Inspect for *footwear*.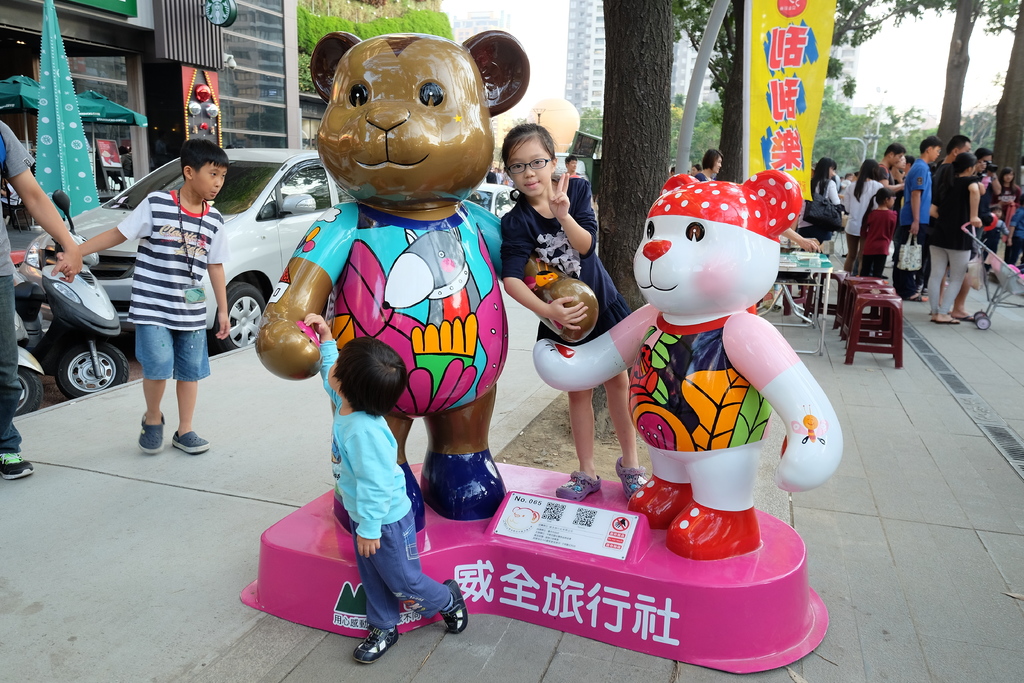
Inspection: [left=952, top=308, right=974, bottom=320].
